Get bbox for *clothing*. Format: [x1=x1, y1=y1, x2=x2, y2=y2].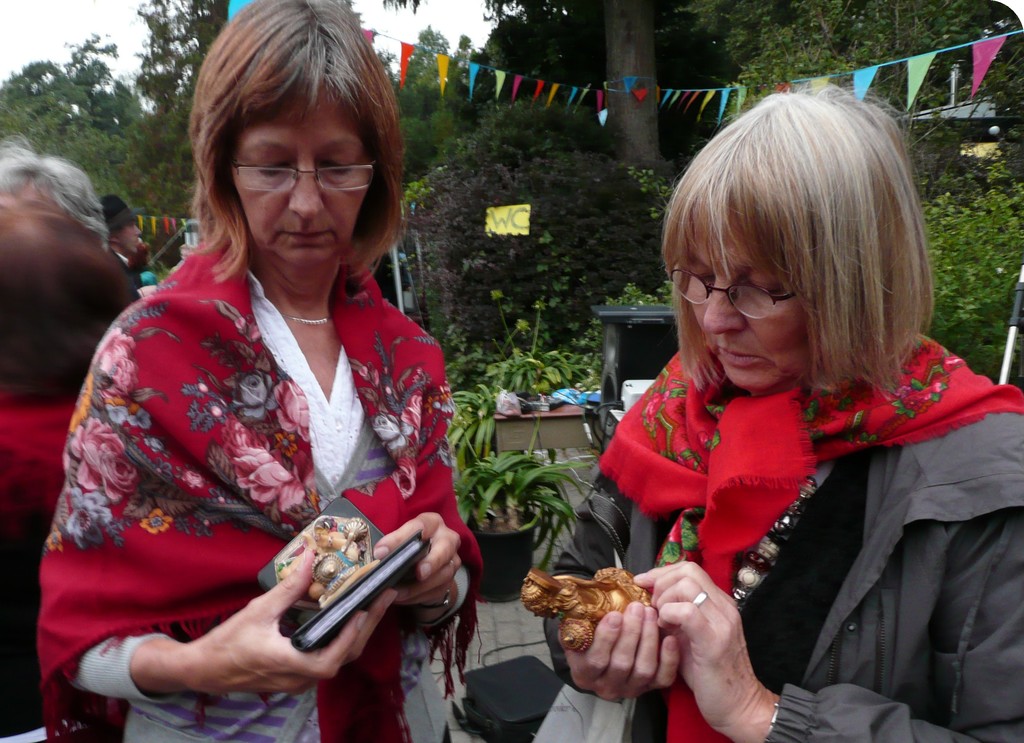
[x1=107, y1=246, x2=129, y2=270].
